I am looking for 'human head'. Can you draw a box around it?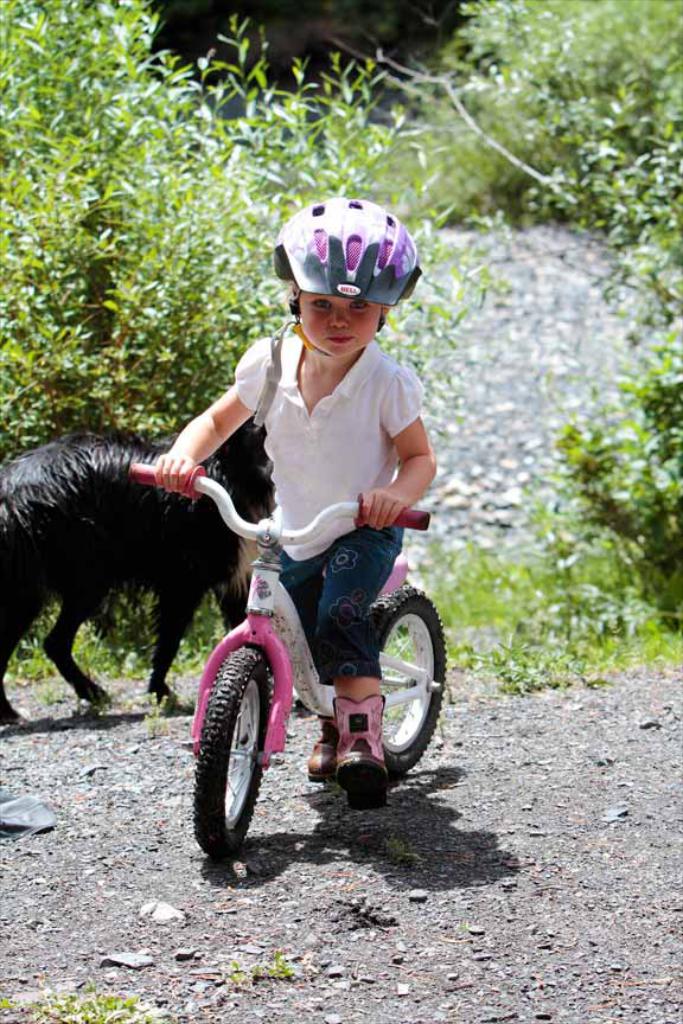
Sure, the bounding box is 268/196/414/358.
